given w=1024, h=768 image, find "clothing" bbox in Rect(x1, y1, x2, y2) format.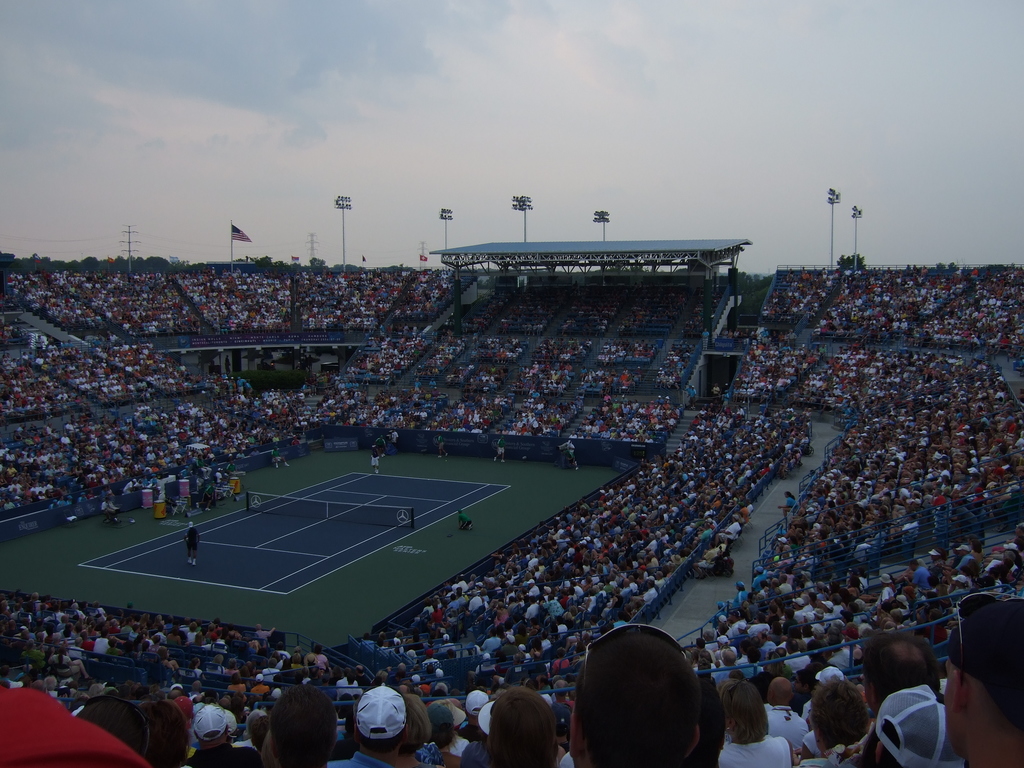
Rect(465, 691, 485, 717).
